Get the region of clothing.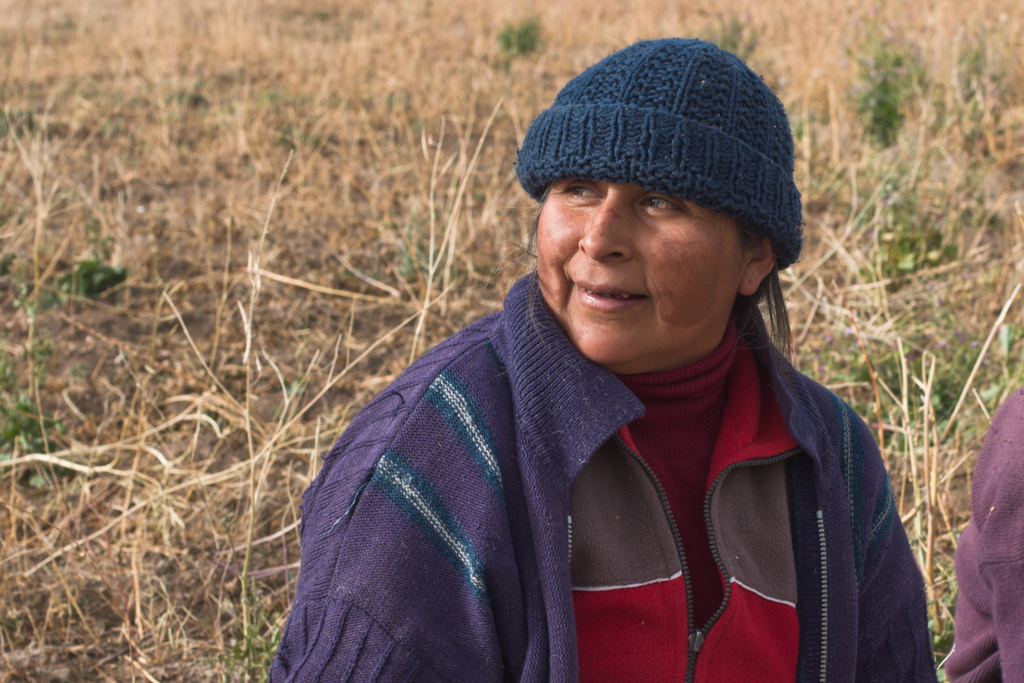
[x1=941, y1=383, x2=1023, y2=682].
